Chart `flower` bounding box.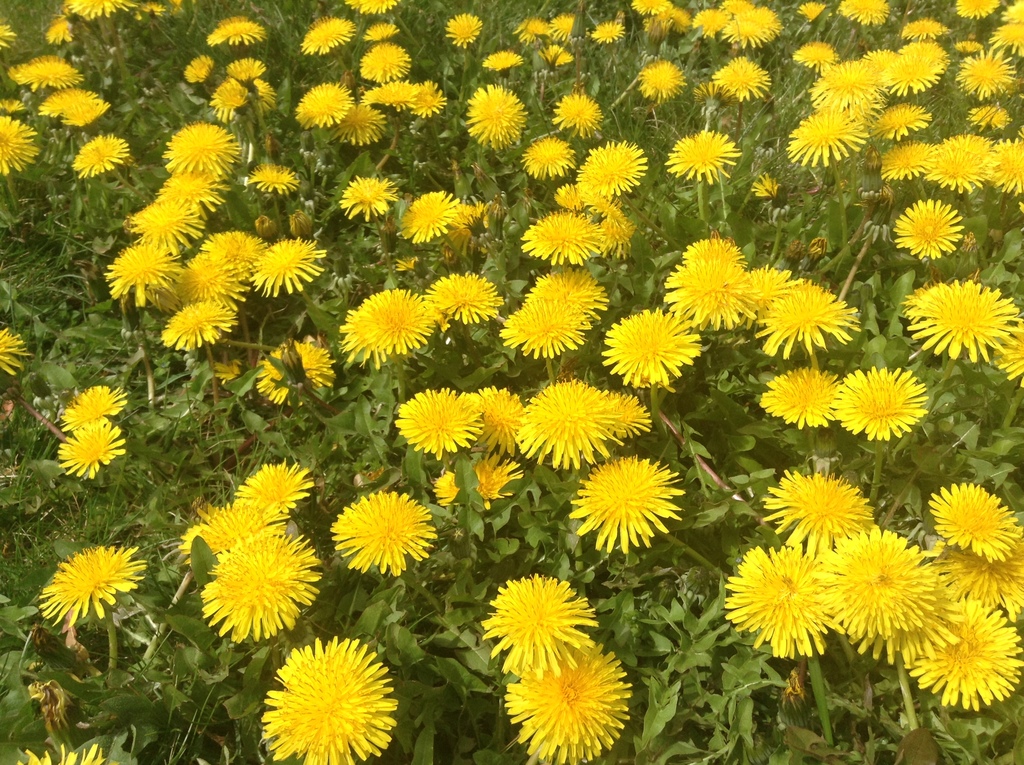
Charted: BBox(508, 641, 634, 764).
